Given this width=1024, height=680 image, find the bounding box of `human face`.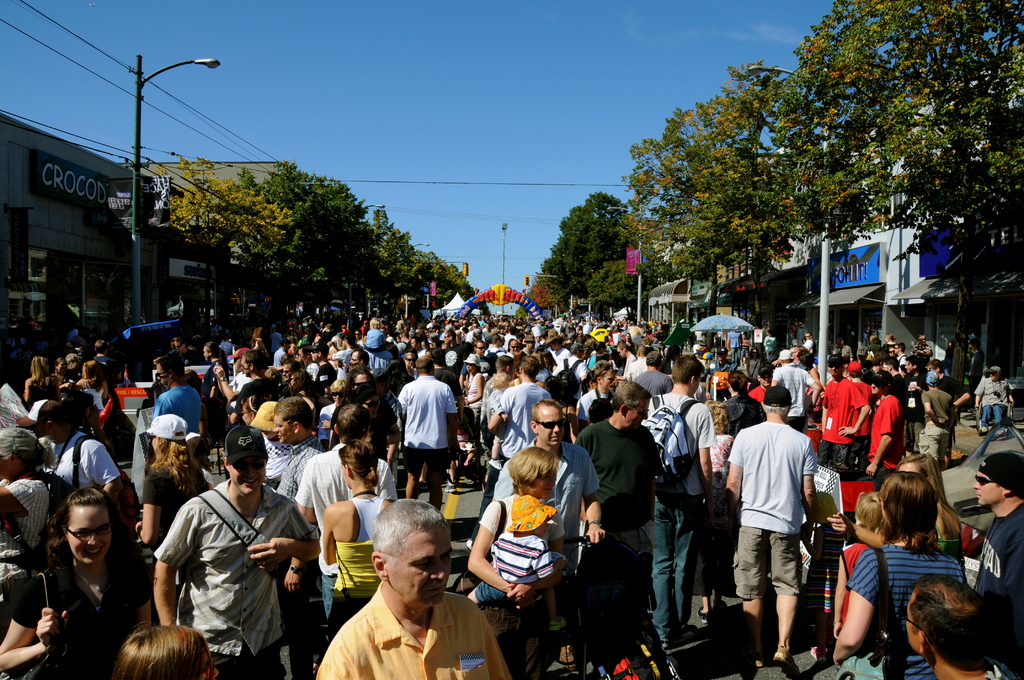
box(538, 401, 568, 448).
